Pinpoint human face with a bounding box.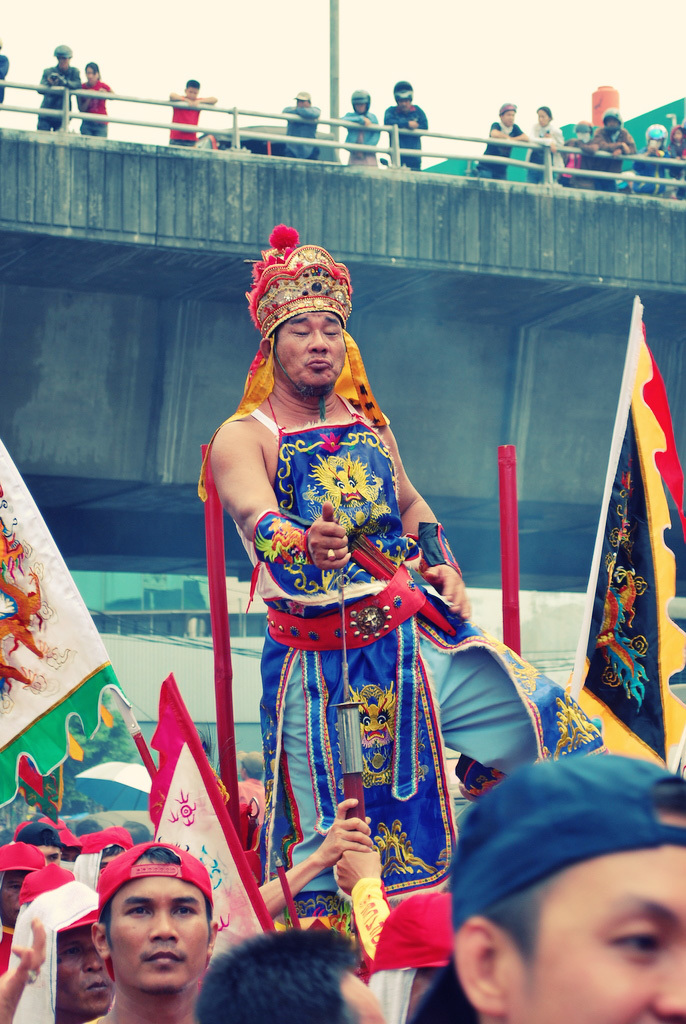
bbox=(509, 813, 685, 1023).
